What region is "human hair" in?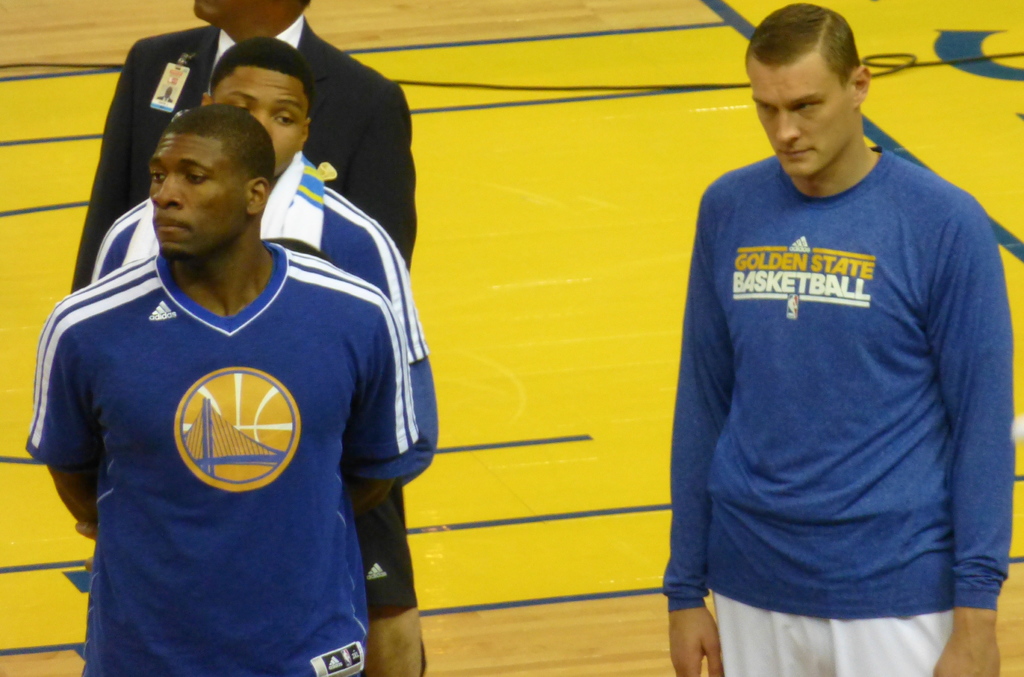
bbox=[737, 0, 864, 89].
